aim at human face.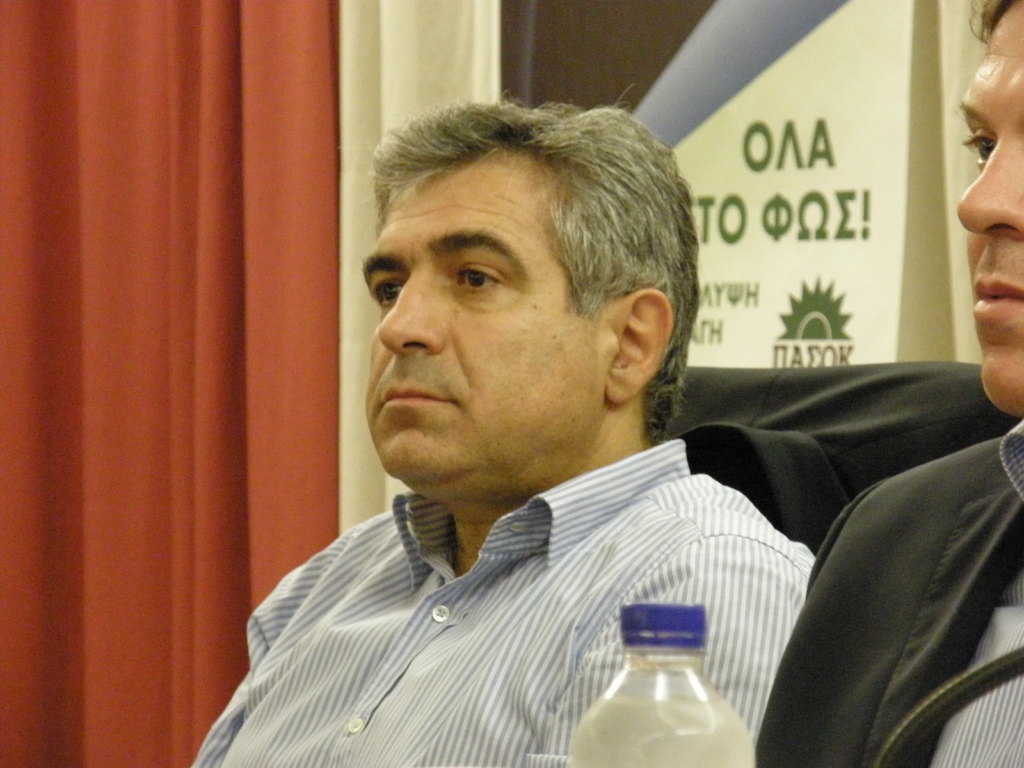
Aimed at region(961, 0, 1023, 410).
